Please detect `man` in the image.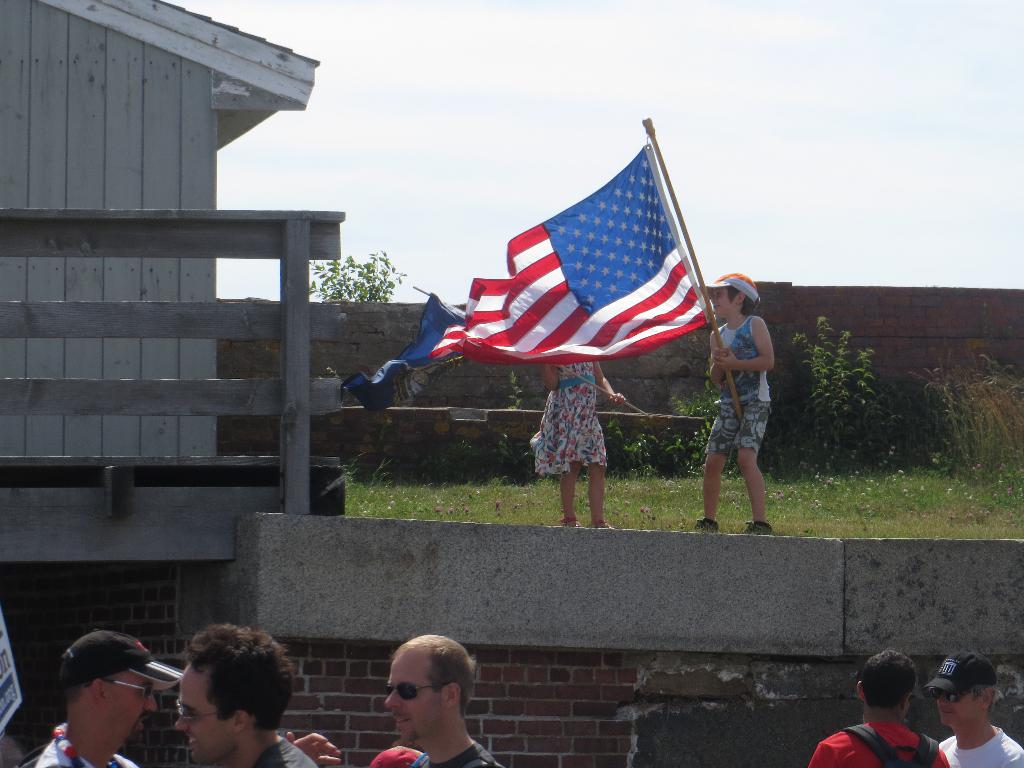
(383,634,510,767).
